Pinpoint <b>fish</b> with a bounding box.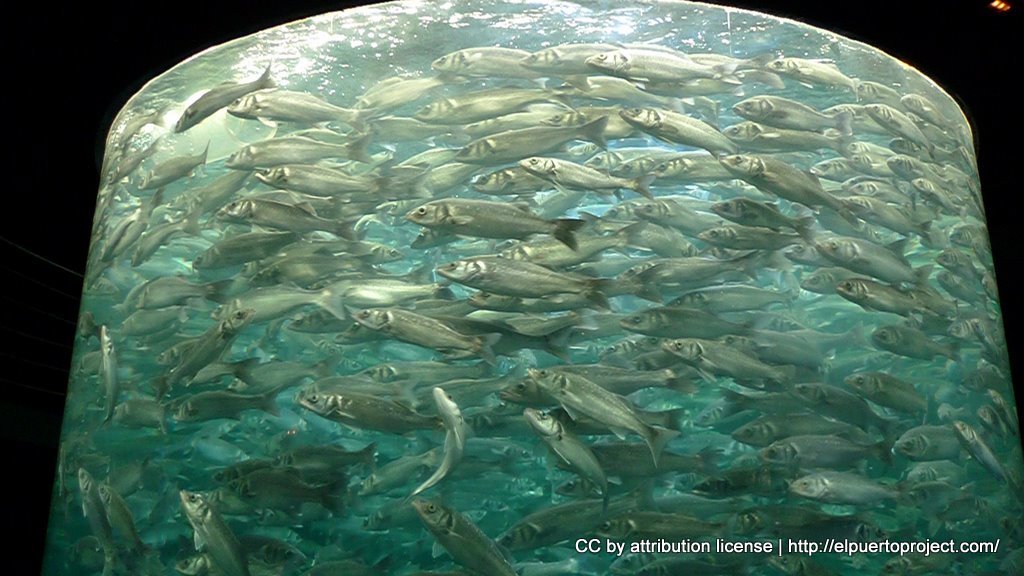
x1=769, y1=53, x2=859, y2=95.
